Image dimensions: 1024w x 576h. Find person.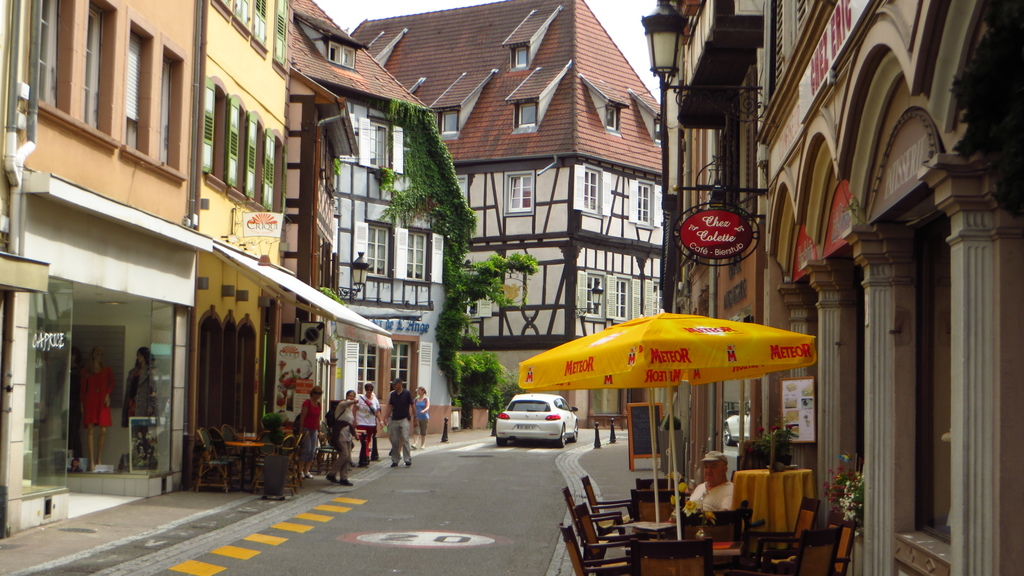
bbox(408, 384, 429, 450).
